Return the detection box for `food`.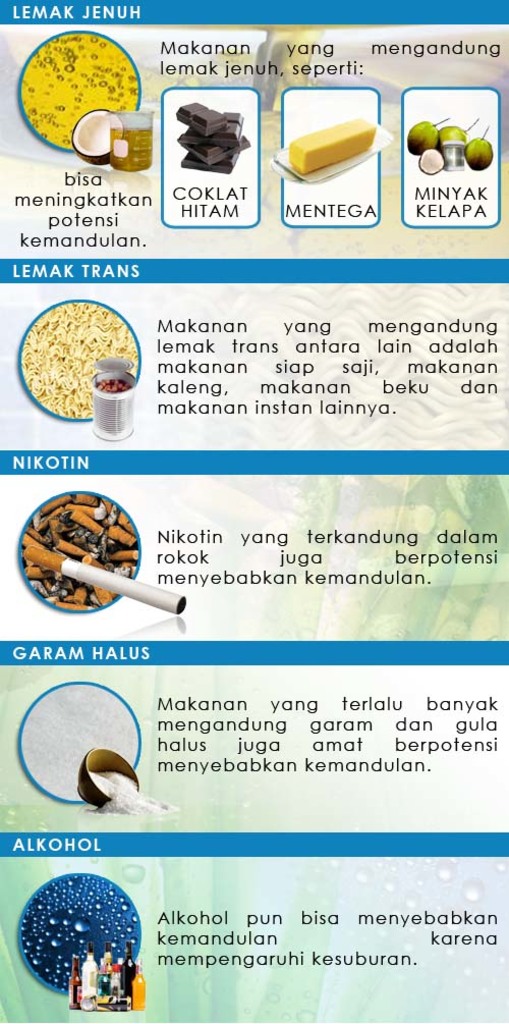
x1=70, y1=109, x2=123, y2=162.
